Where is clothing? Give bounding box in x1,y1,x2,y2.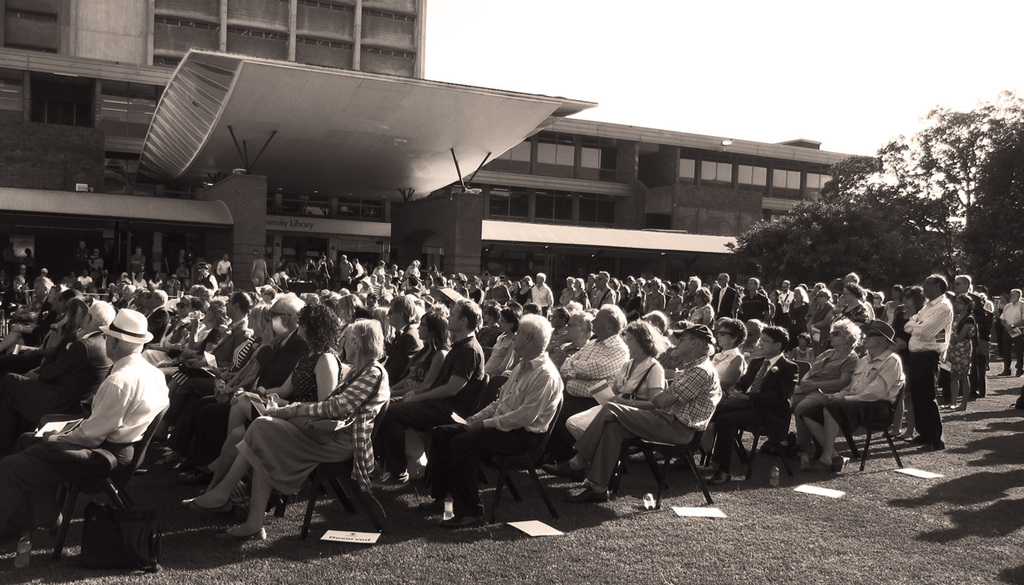
571,360,718,498.
